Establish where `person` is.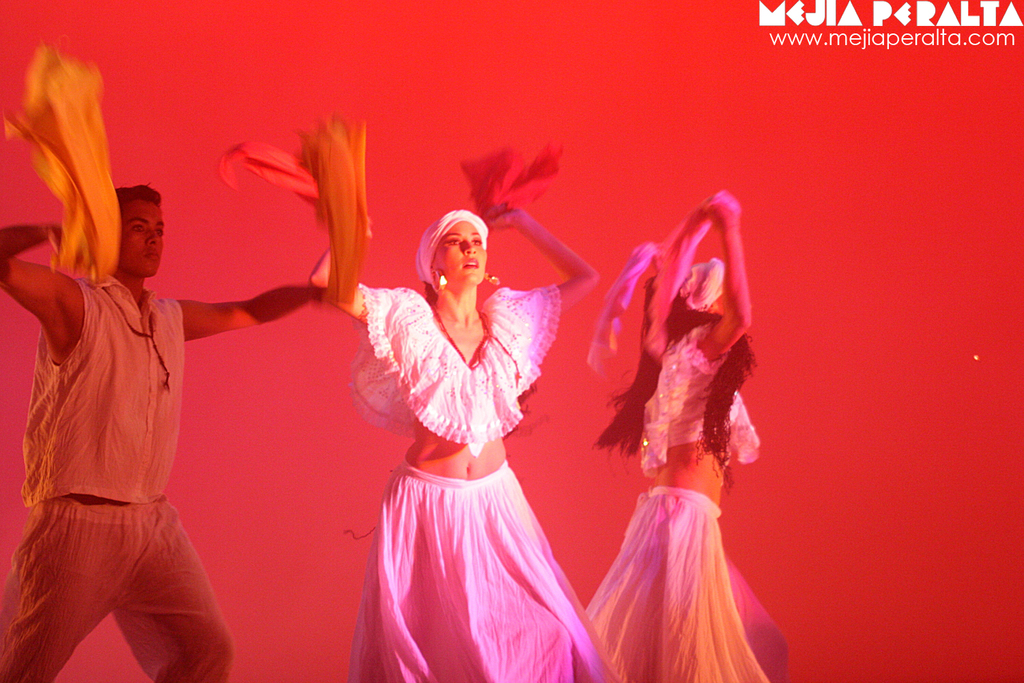
Established at 300/197/601/682.
